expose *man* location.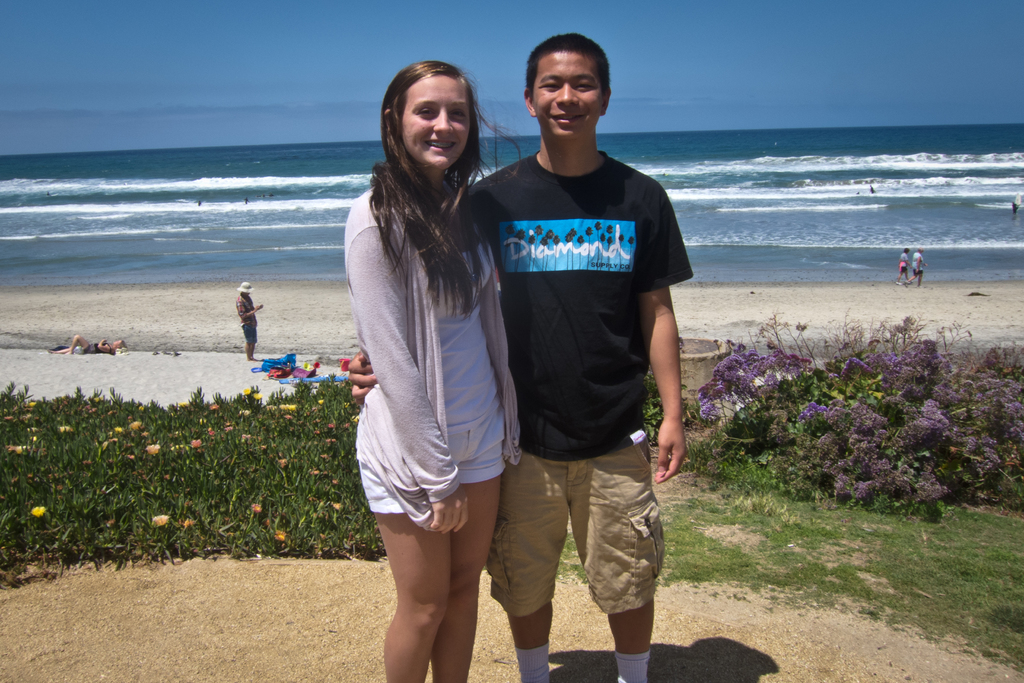
Exposed at [x1=348, y1=35, x2=692, y2=682].
